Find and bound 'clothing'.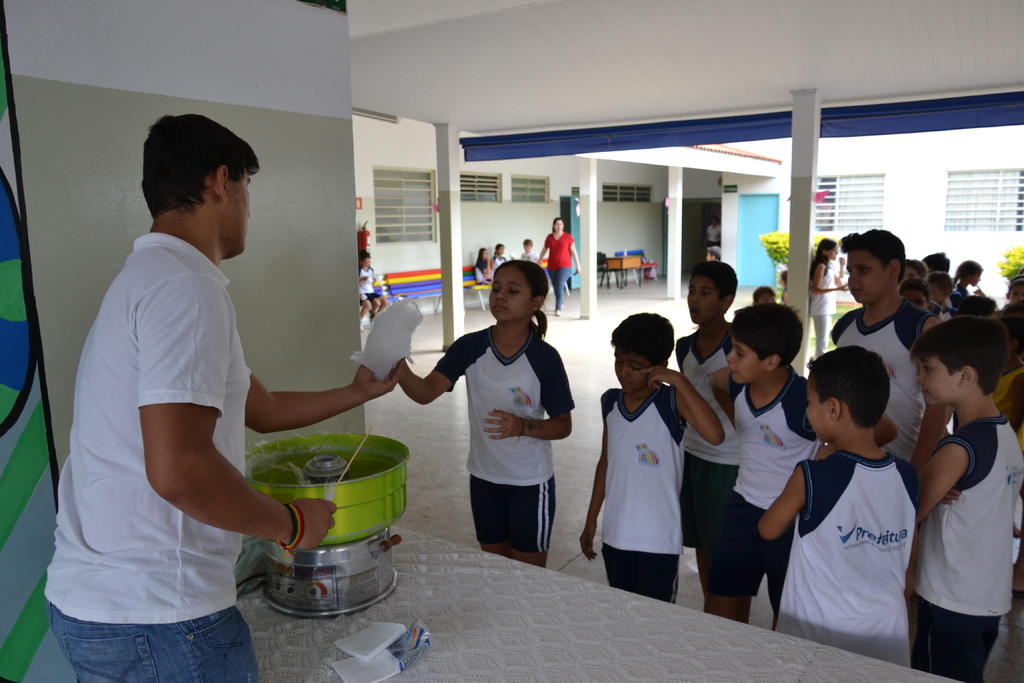
Bound: (358,267,377,307).
